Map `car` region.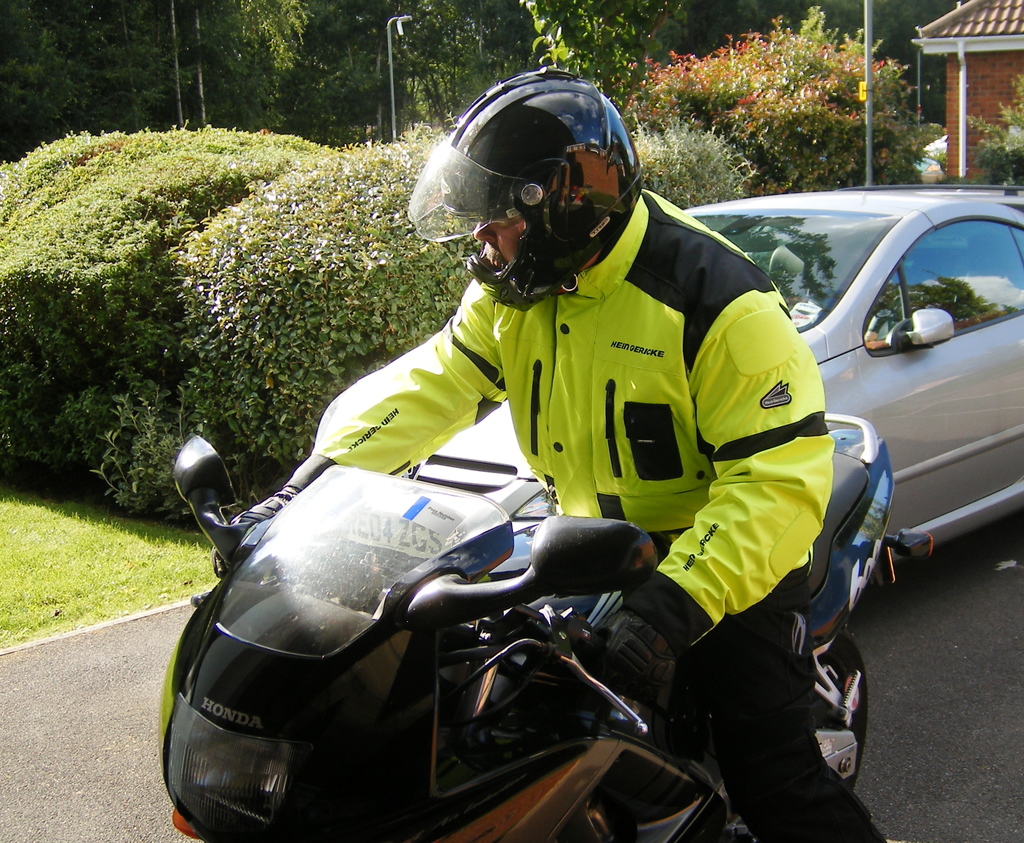
Mapped to left=312, top=184, right=1023, bottom=622.
